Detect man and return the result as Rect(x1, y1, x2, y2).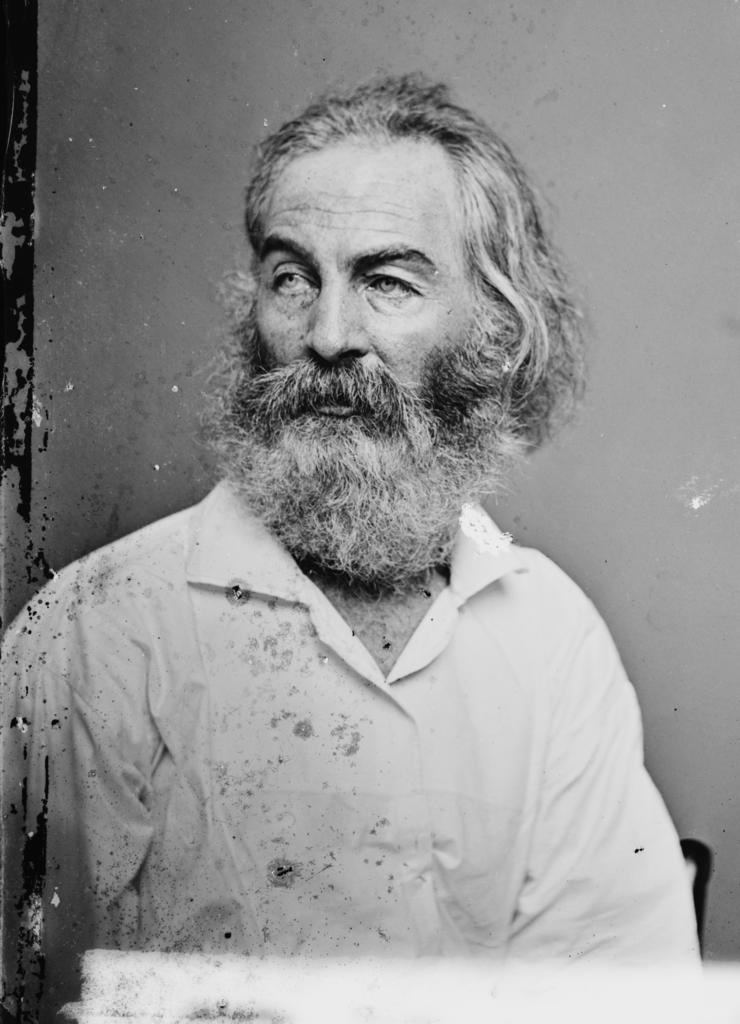
Rect(28, 69, 700, 979).
